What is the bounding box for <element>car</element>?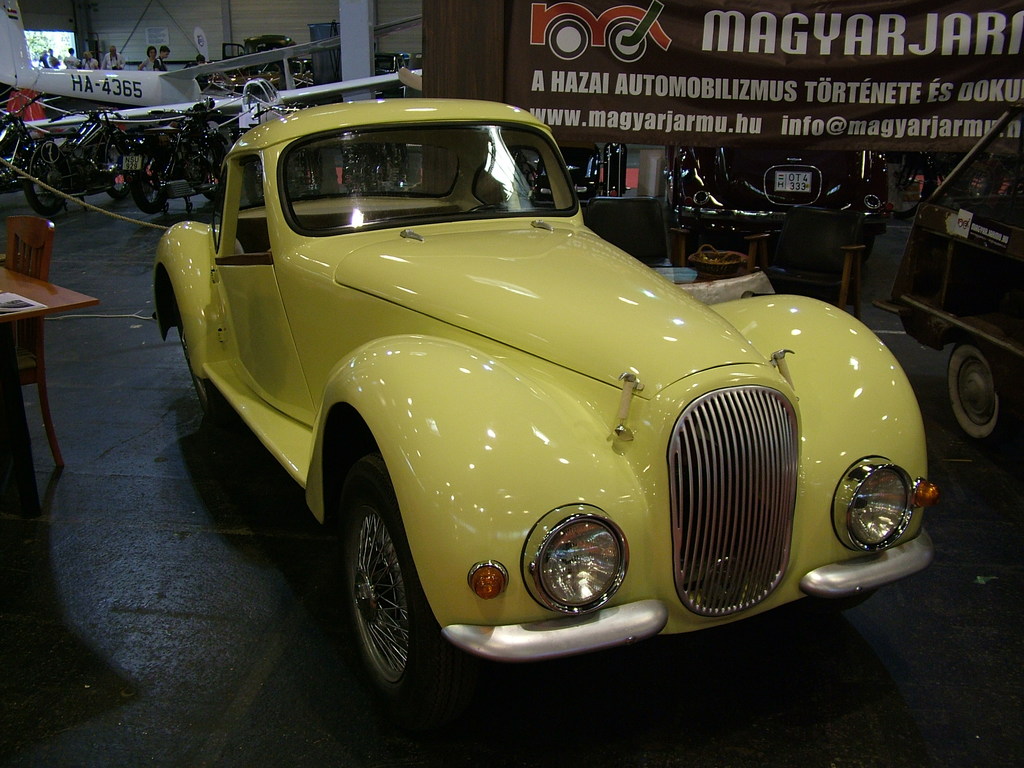
[x1=222, y1=34, x2=298, y2=86].
